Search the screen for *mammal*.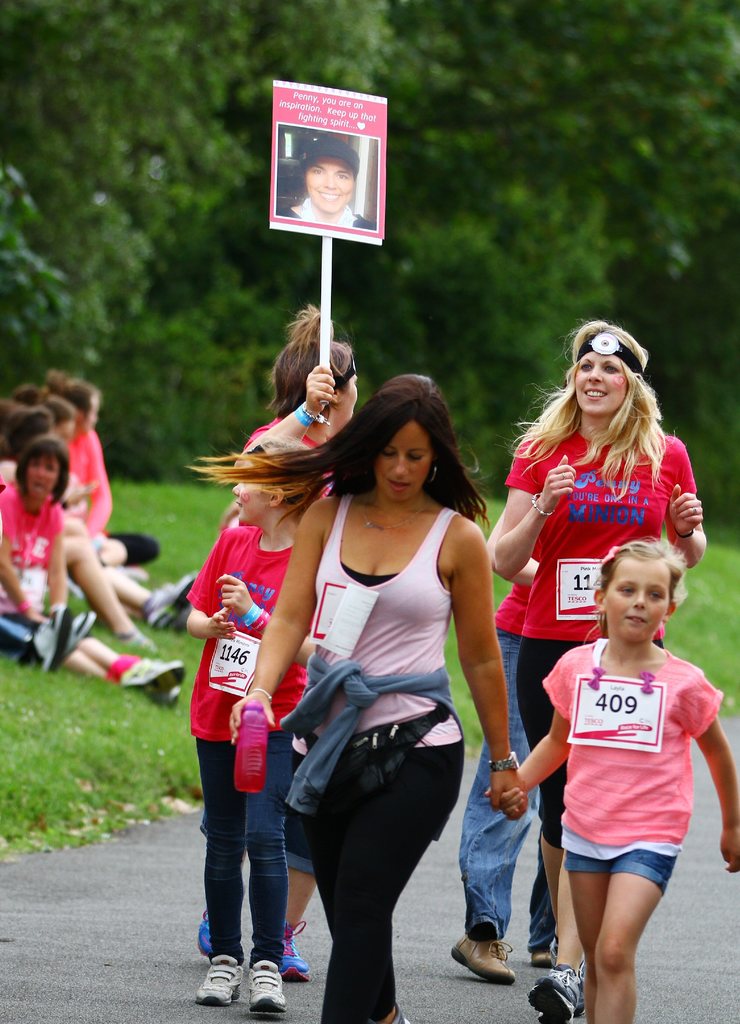
Found at bbox=[193, 300, 361, 988].
